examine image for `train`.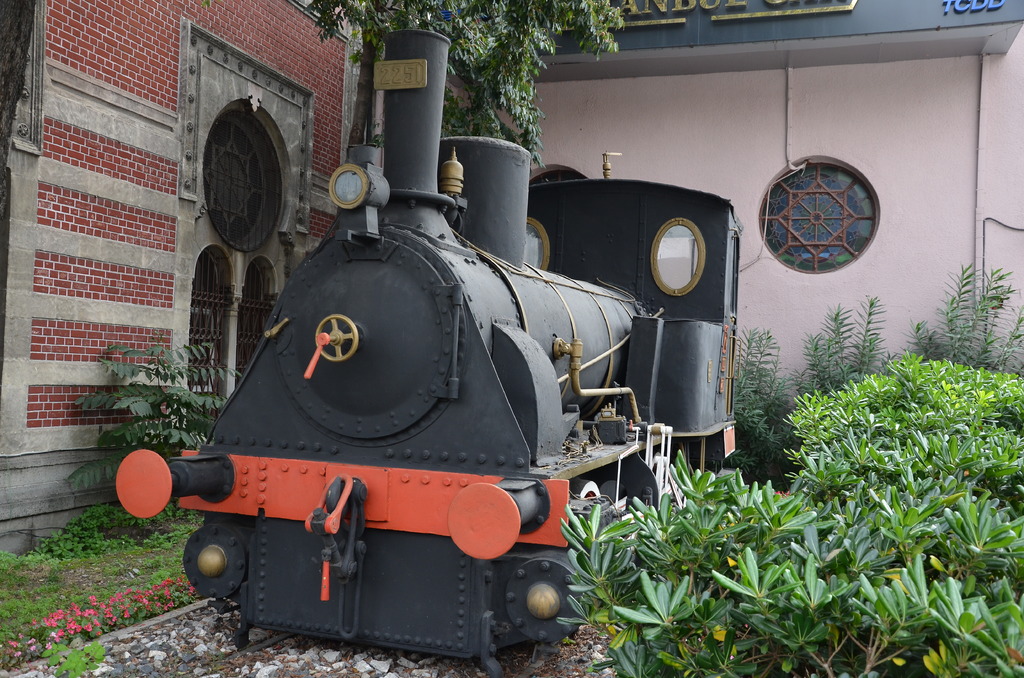
Examination result: 108/28/738/672.
